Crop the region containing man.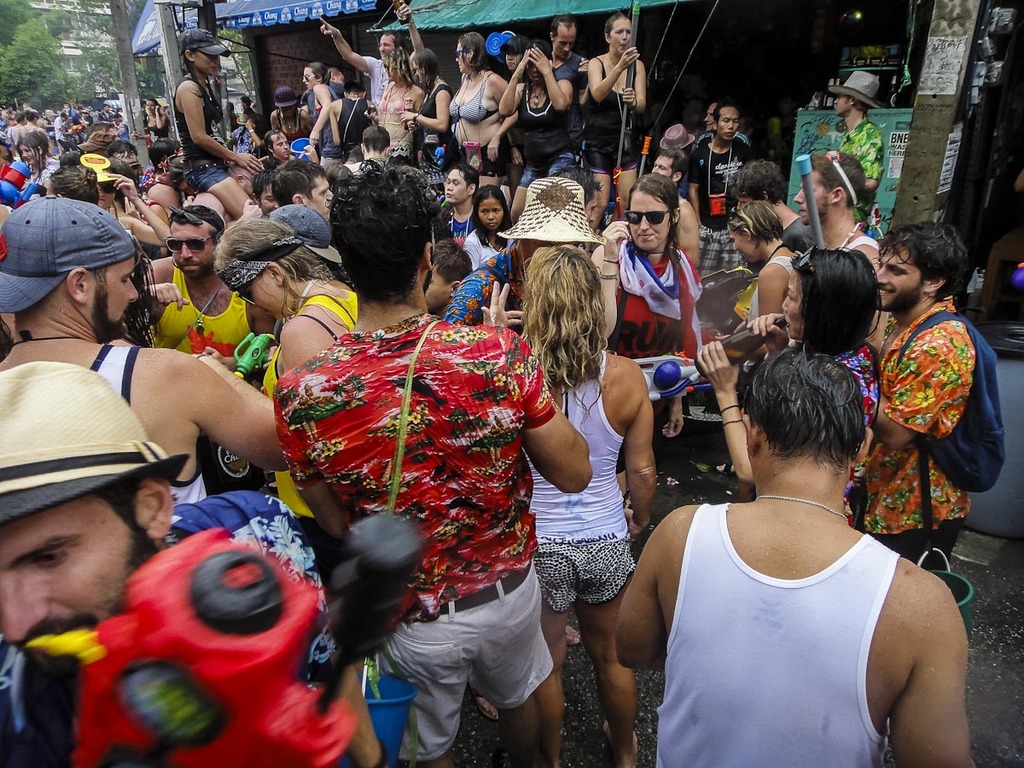
Crop region: region(686, 104, 754, 283).
